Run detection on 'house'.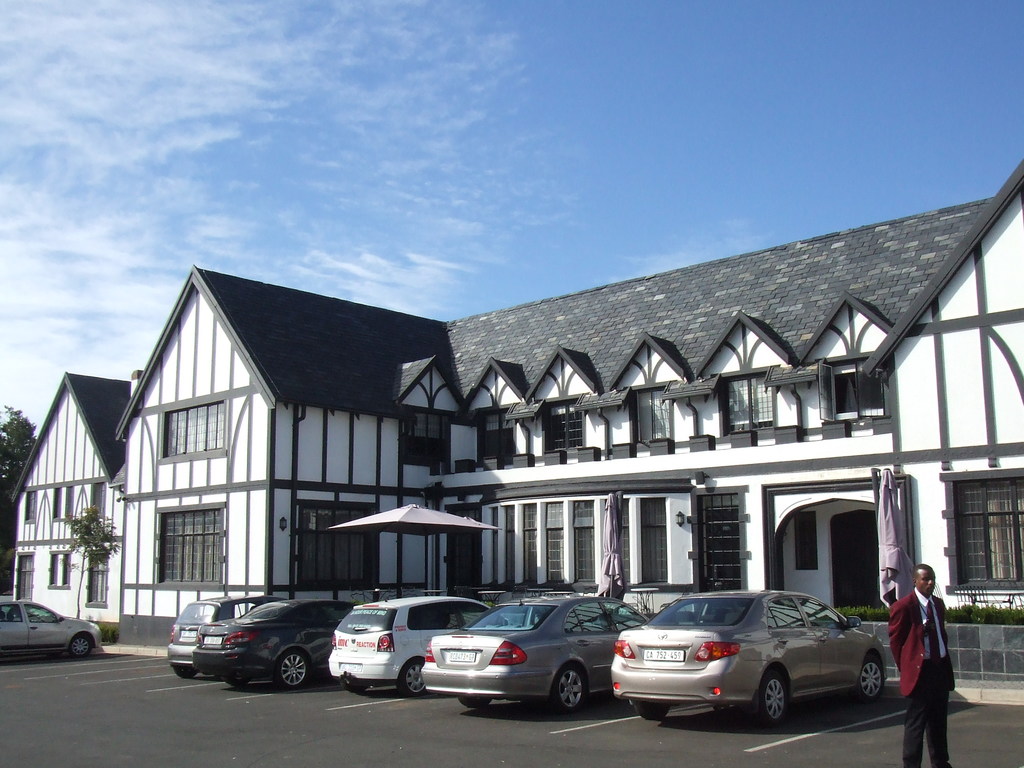
Result: [12,162,1023,691].
